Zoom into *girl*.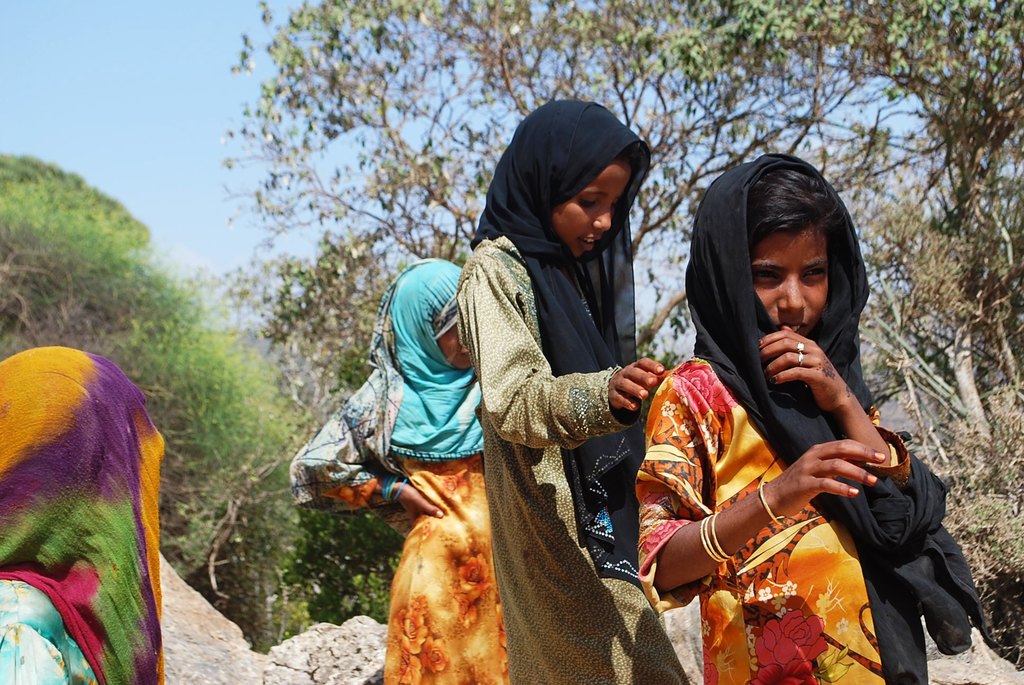
Zoom target: (x1=0, y1=344, x2=163, y2=684).
